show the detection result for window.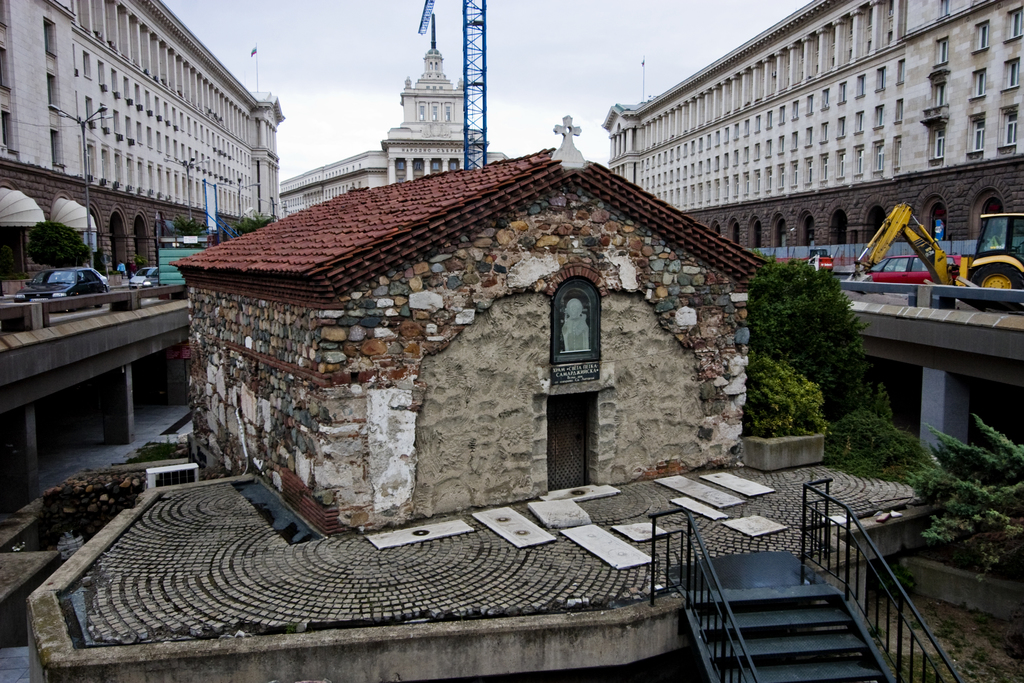
box(919, 118, 949, 158).
